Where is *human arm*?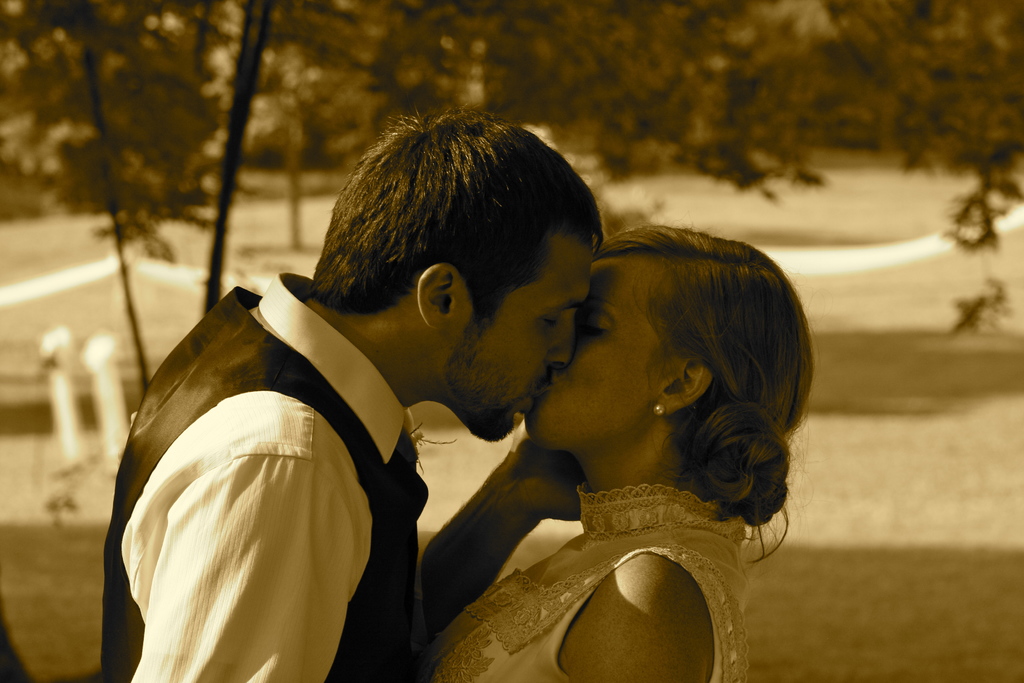
{"left": 522, "top": 543, "right": 742, "bottom": 682}.
